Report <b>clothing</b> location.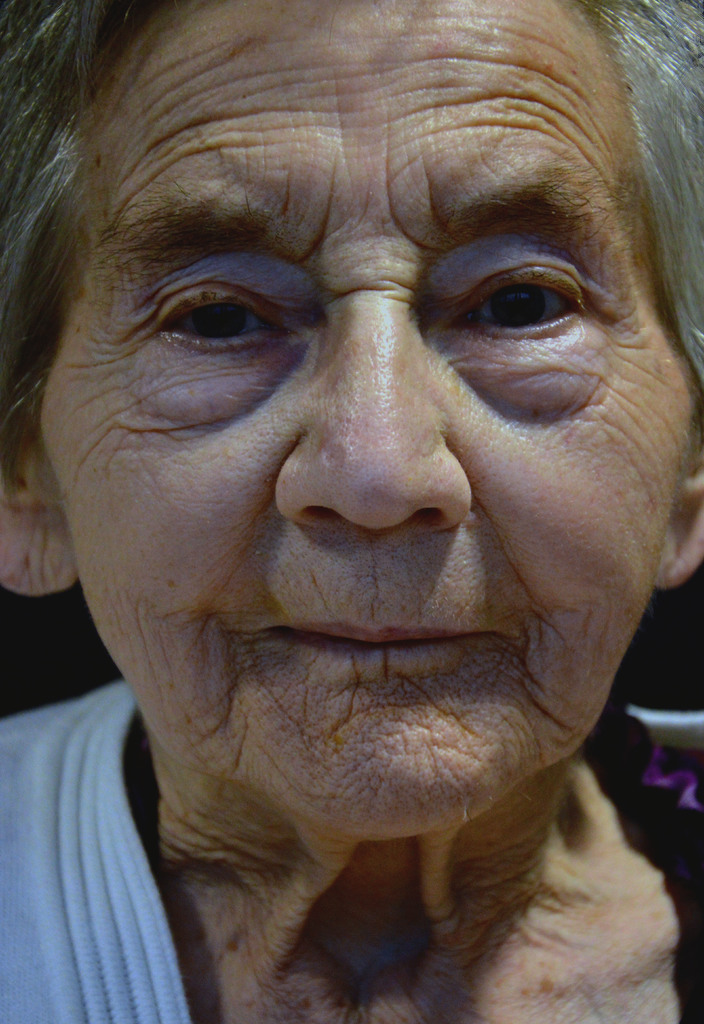
Report: region(0, 680, 703, 1023).
